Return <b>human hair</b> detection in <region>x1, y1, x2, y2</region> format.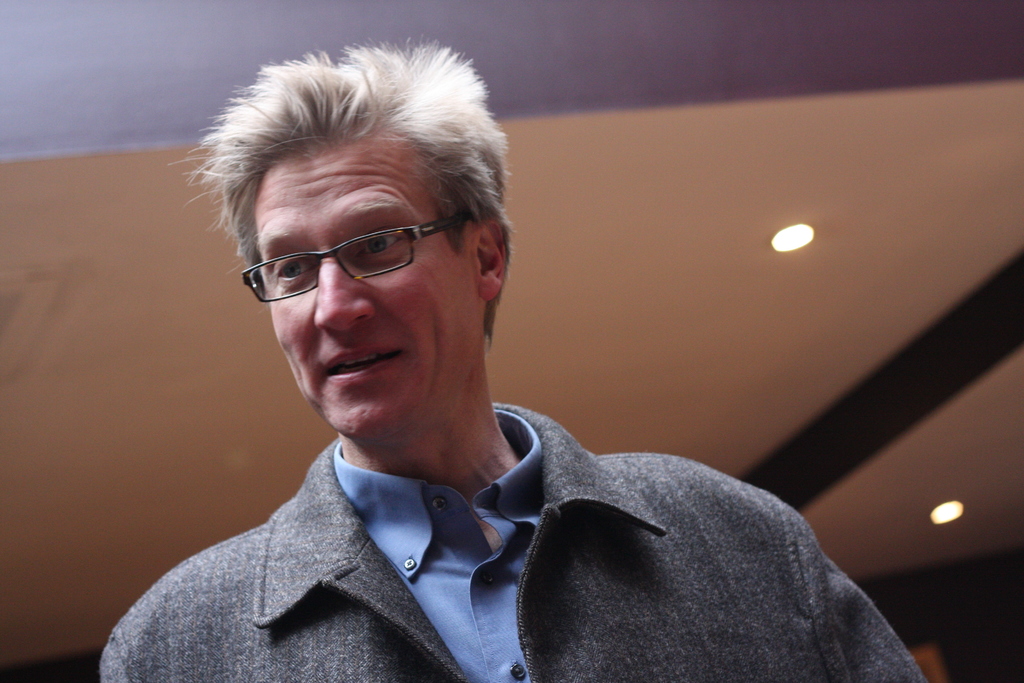
<region>175, 36, 518, 346</region>.
